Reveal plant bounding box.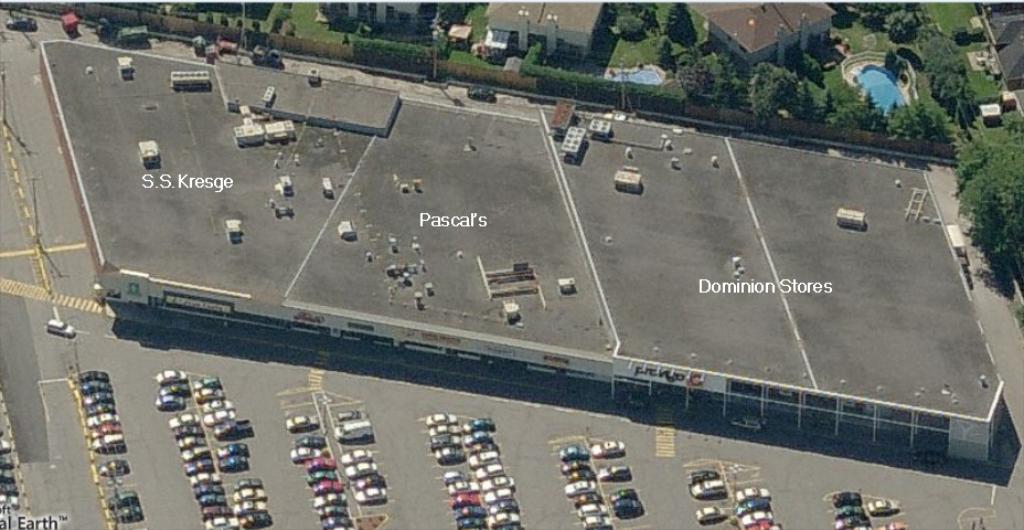
Revealed: region(203, 14, 217, 22).
